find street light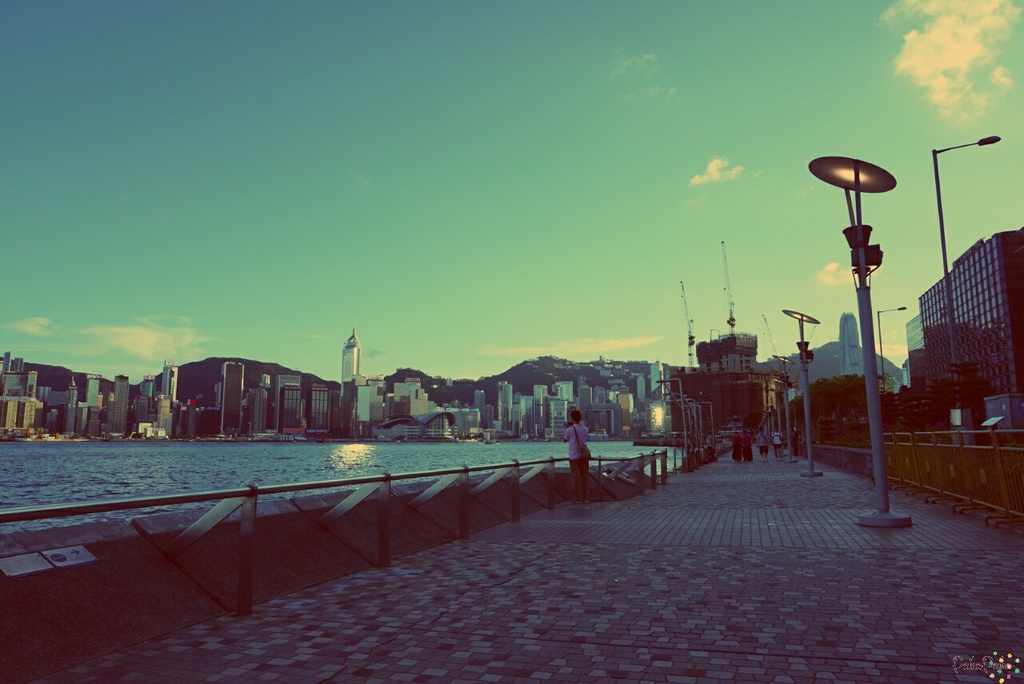
box=[769, 378, 785, 454]
